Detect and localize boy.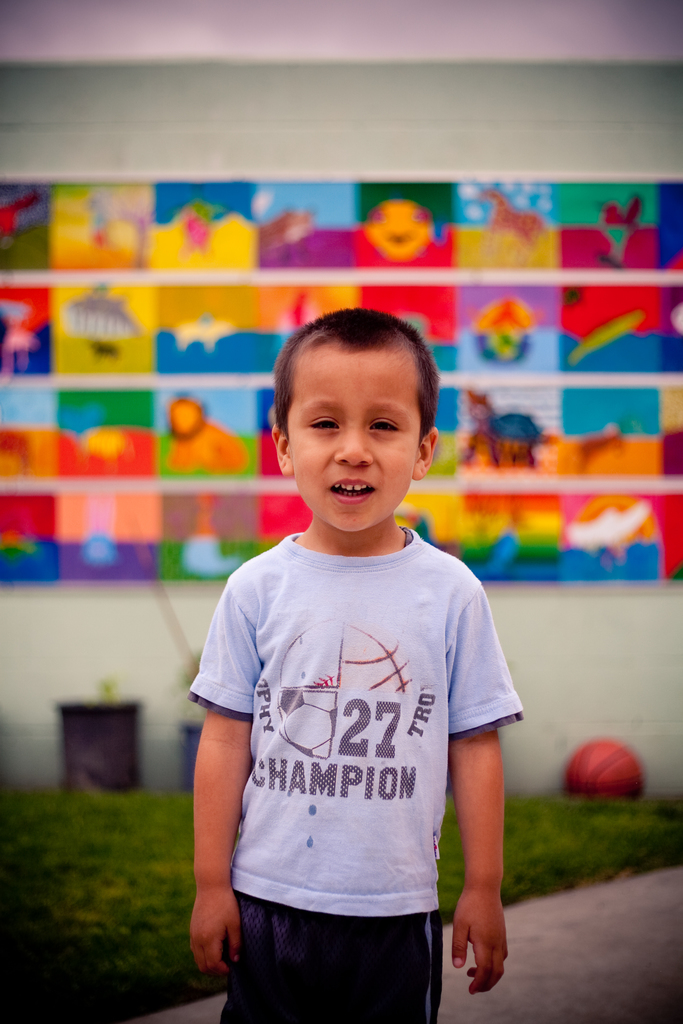
Localized at l=185, t=304, r=537, b=1023.
